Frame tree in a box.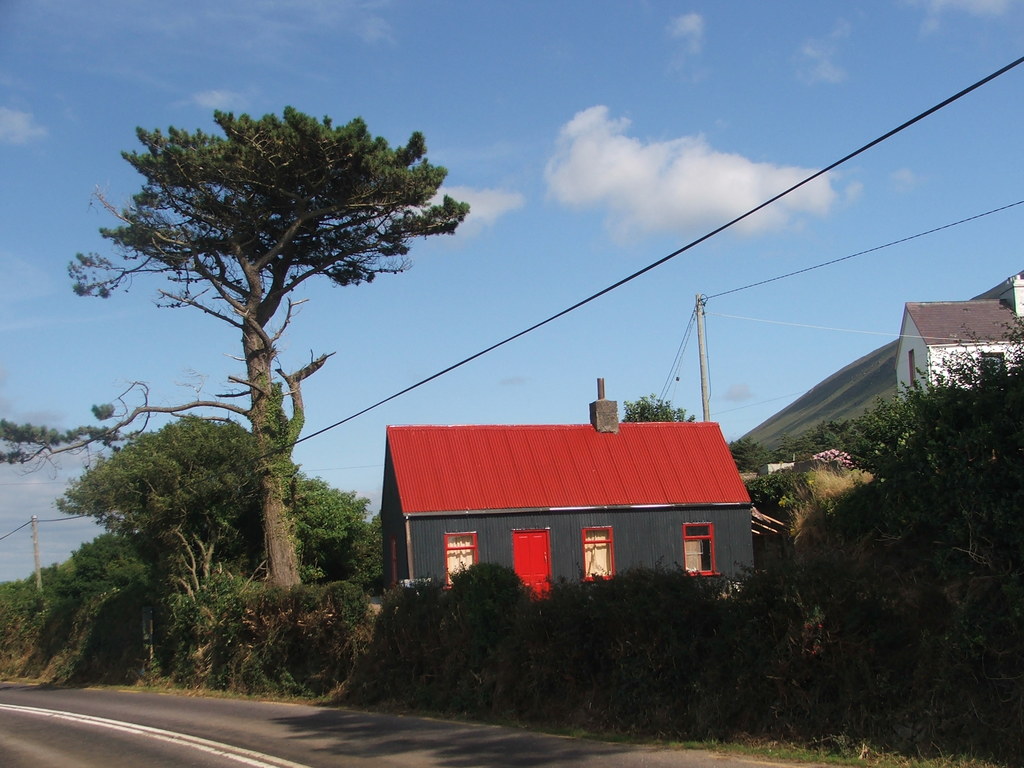
<region>85, 90, 454, 628</region>.
